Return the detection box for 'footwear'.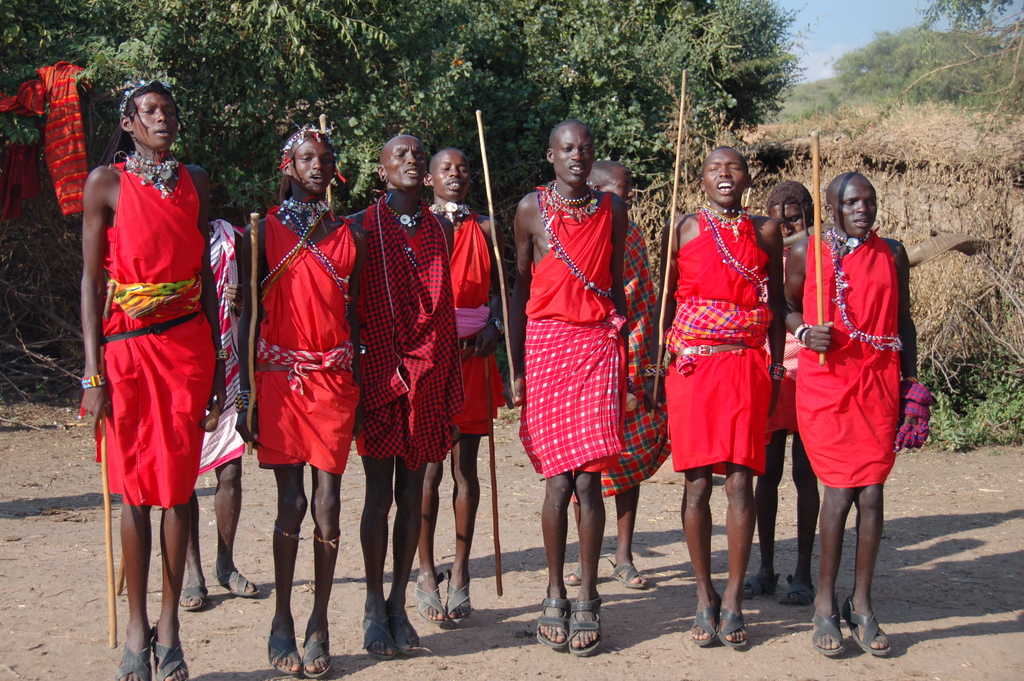
bbox(609, 562, 650, 591).
